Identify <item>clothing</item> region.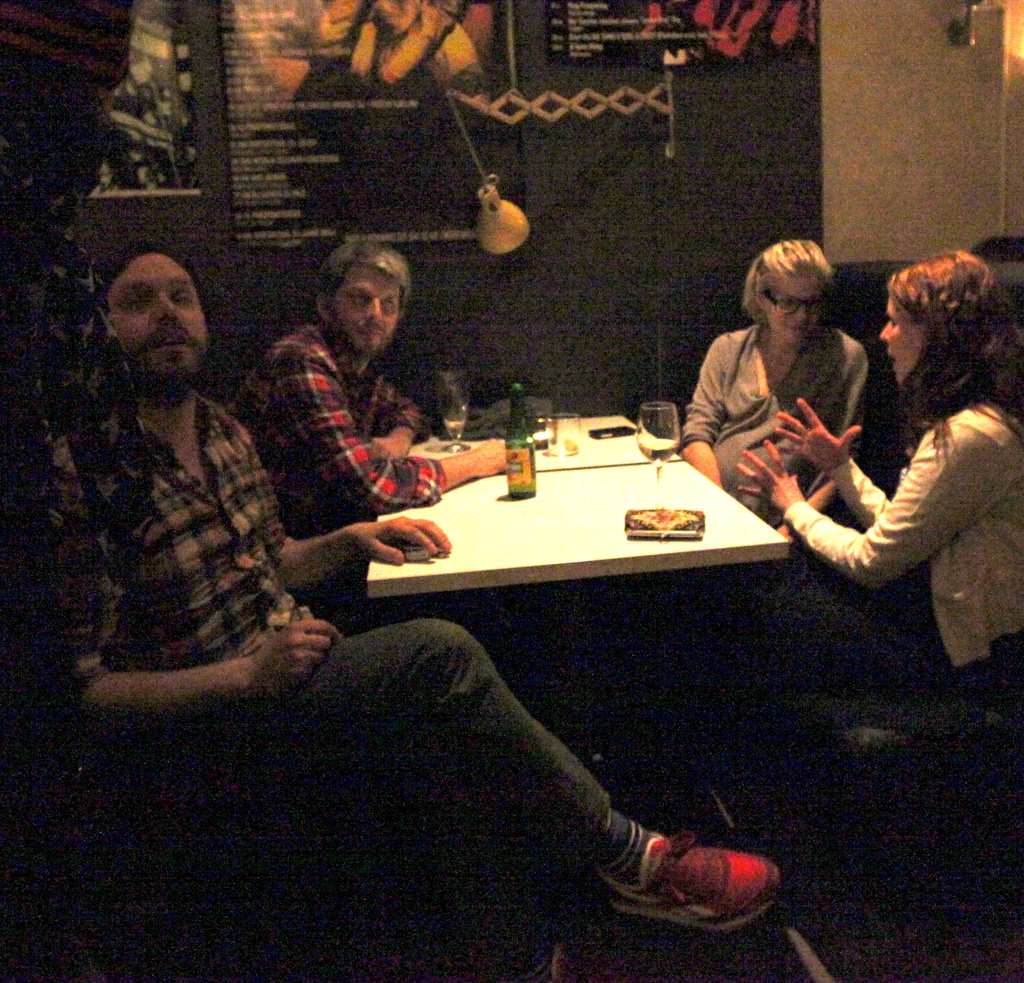
Region: locate(0, 3, 150, 962).
